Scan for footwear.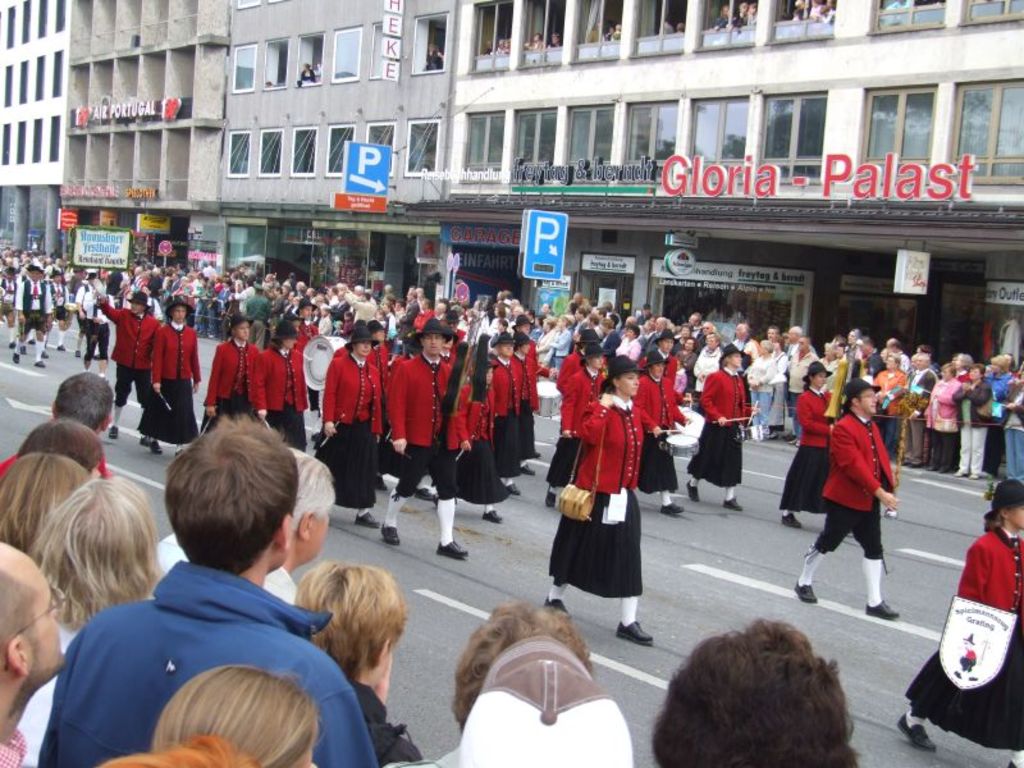
Scan result: 355:506:372:526.
